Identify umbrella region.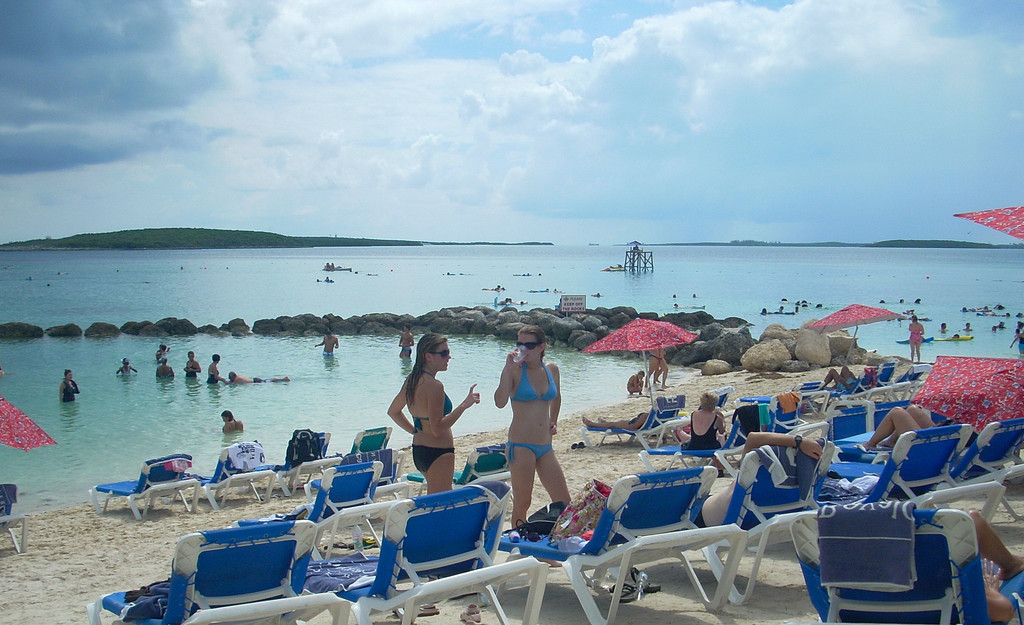
Region: bbox(803, 304, 904, 362).
